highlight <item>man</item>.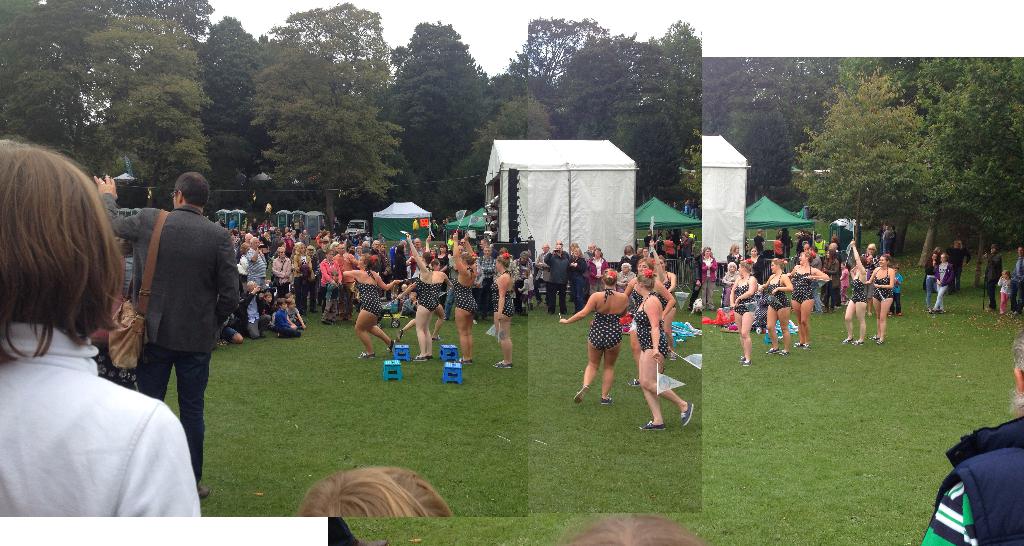
Highlighted region: select_region(692, 197, 700, 209).
